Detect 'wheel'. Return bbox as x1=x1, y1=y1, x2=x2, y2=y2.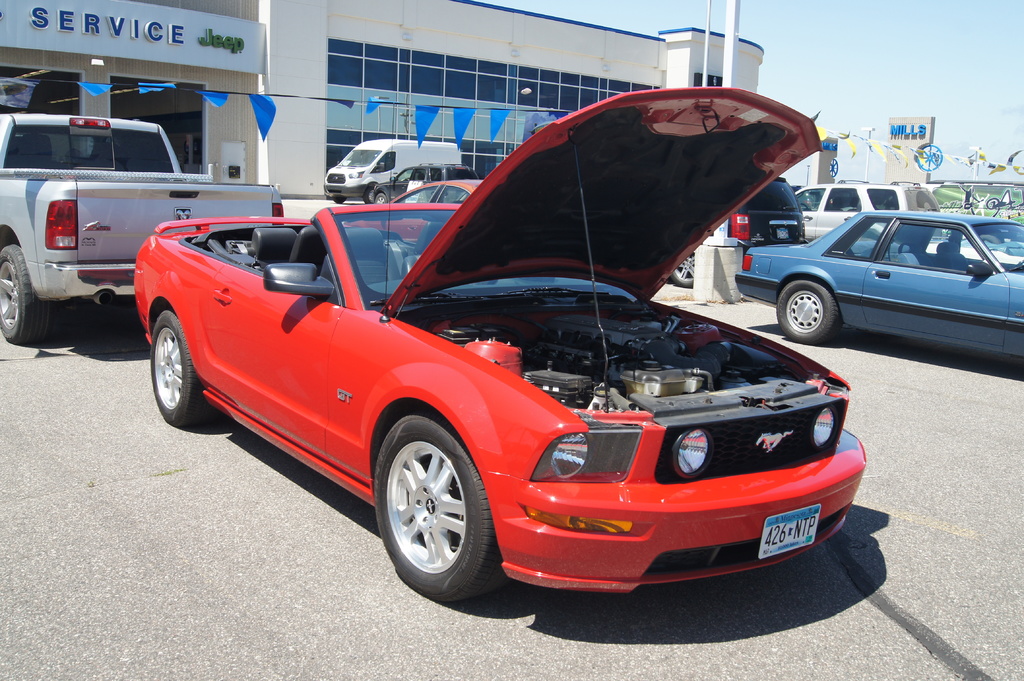
x1=372, y1=417, x2=496, y2=598.
